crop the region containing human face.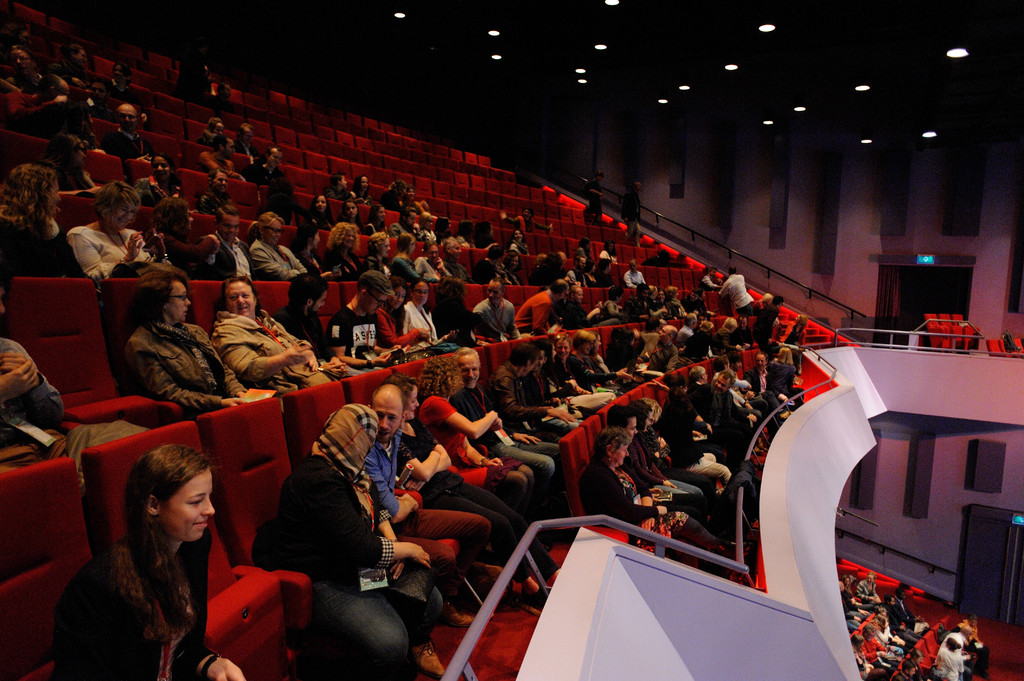
Crop region: bbox(404, 381, 422, 421).
